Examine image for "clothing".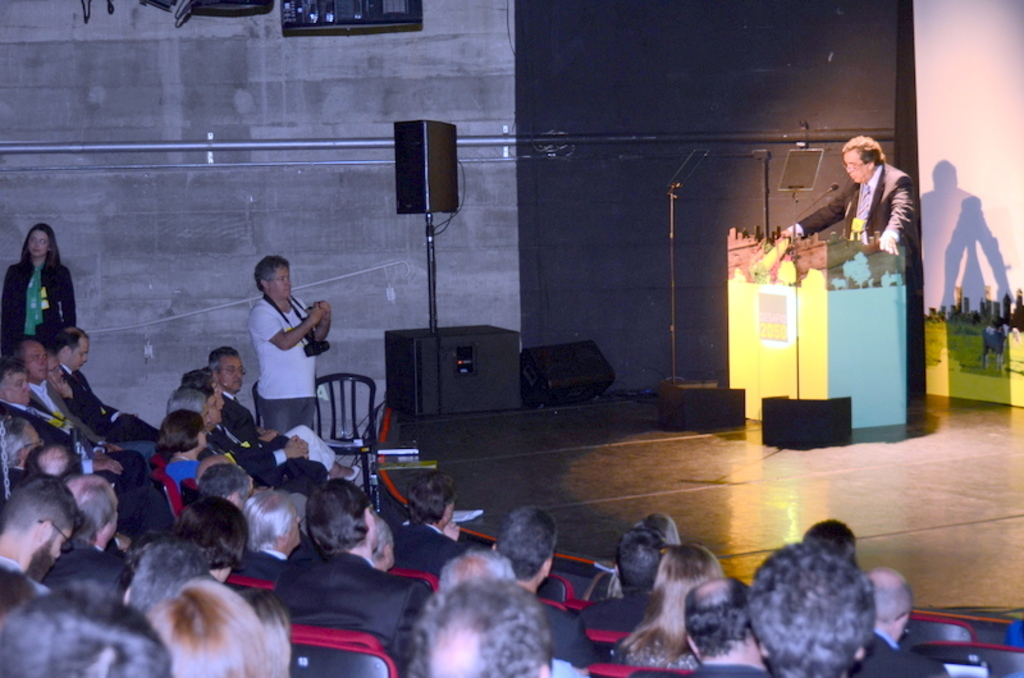
Examination result: [x1=844, y1=623, x2=948, y2=677].
